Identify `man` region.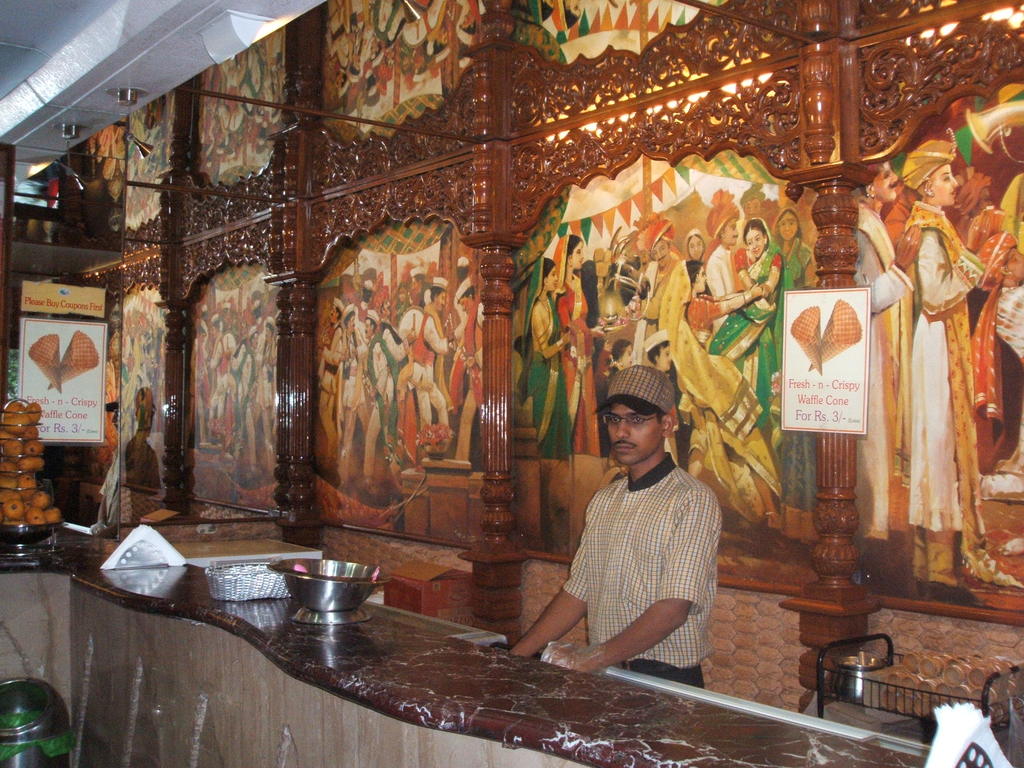
Region: Rect(881, 183, 915, 534).
